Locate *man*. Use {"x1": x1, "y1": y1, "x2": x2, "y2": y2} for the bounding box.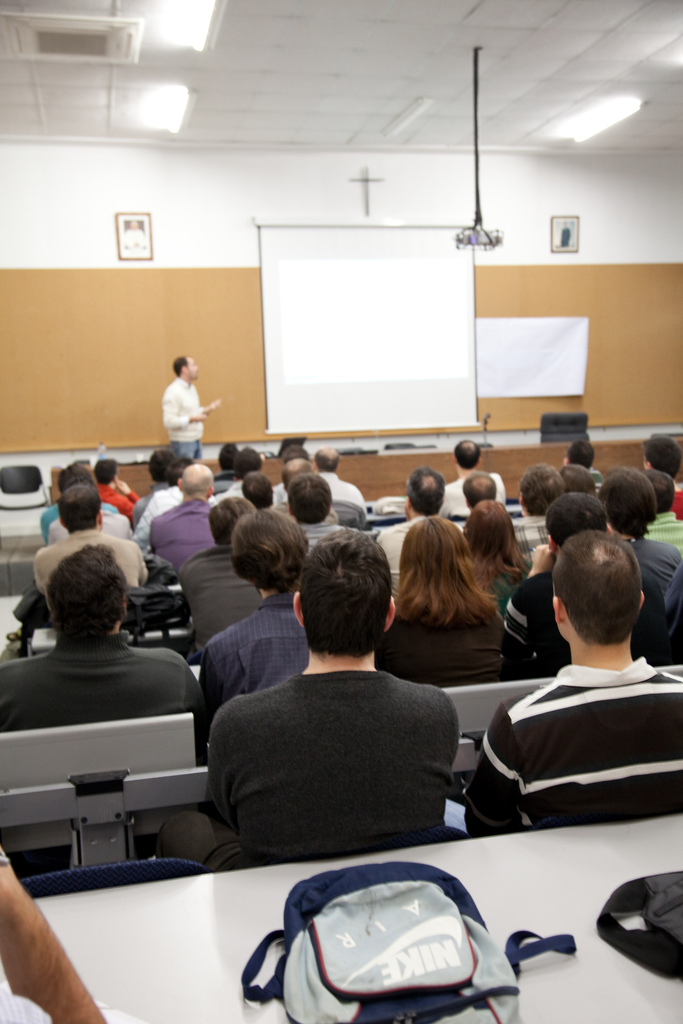
{"x1": 169, "y1": 358, "x2": 222, "y2": 460}.
